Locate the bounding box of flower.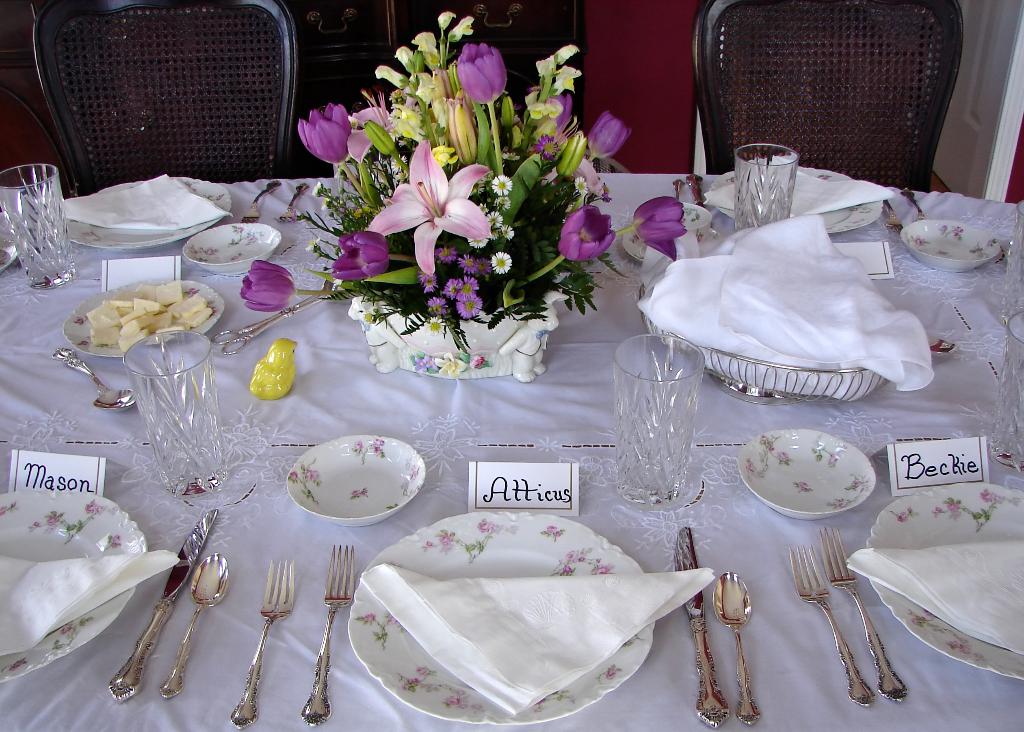
Bounding box: [392, 45, 421, 72].
